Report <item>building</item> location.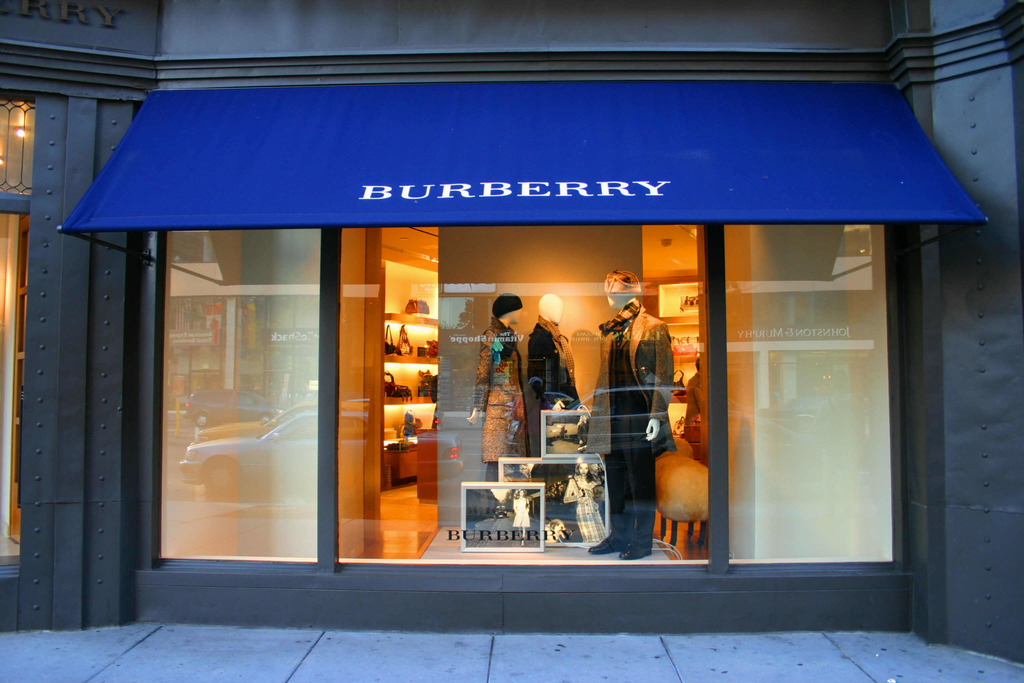
Report: {"left": 0, "top": 0, "right": 1023, "bottom": 668}.
